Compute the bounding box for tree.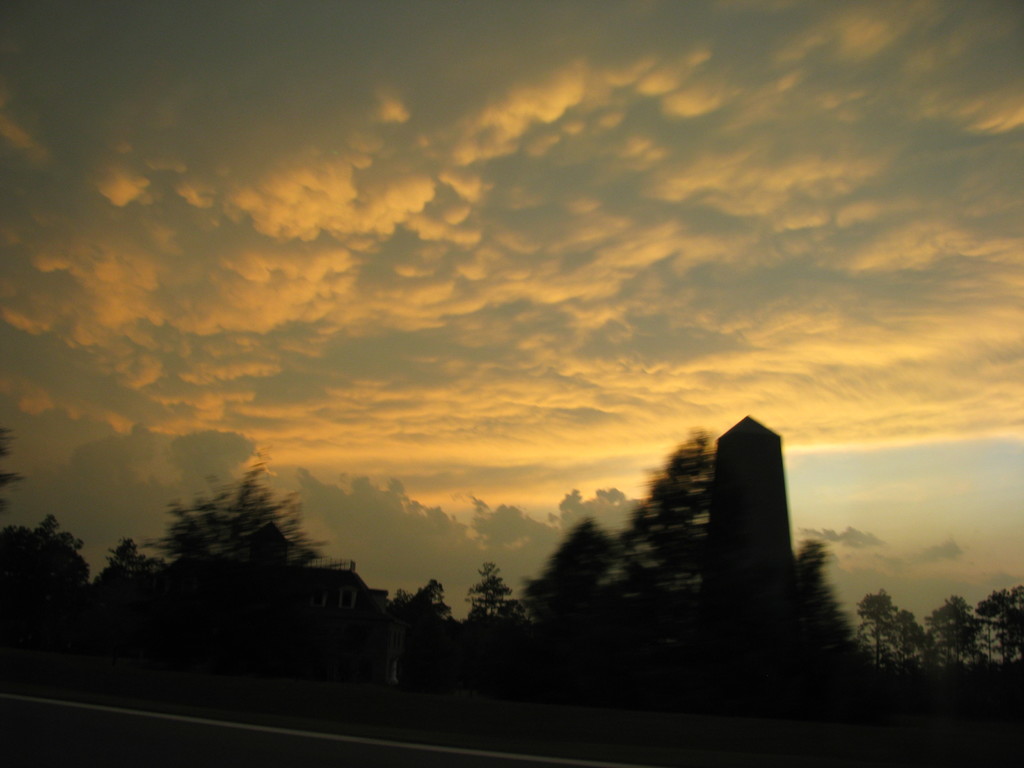
(980,584,1023,665).
